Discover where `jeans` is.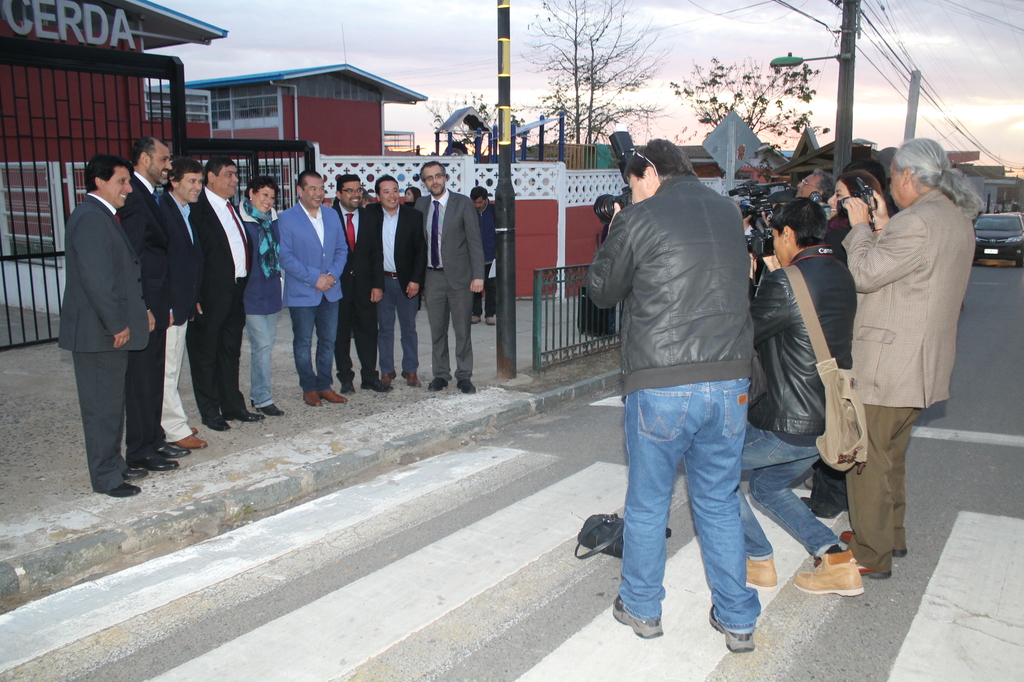
Discovered at bbox=[733, 421, 848, 560].
